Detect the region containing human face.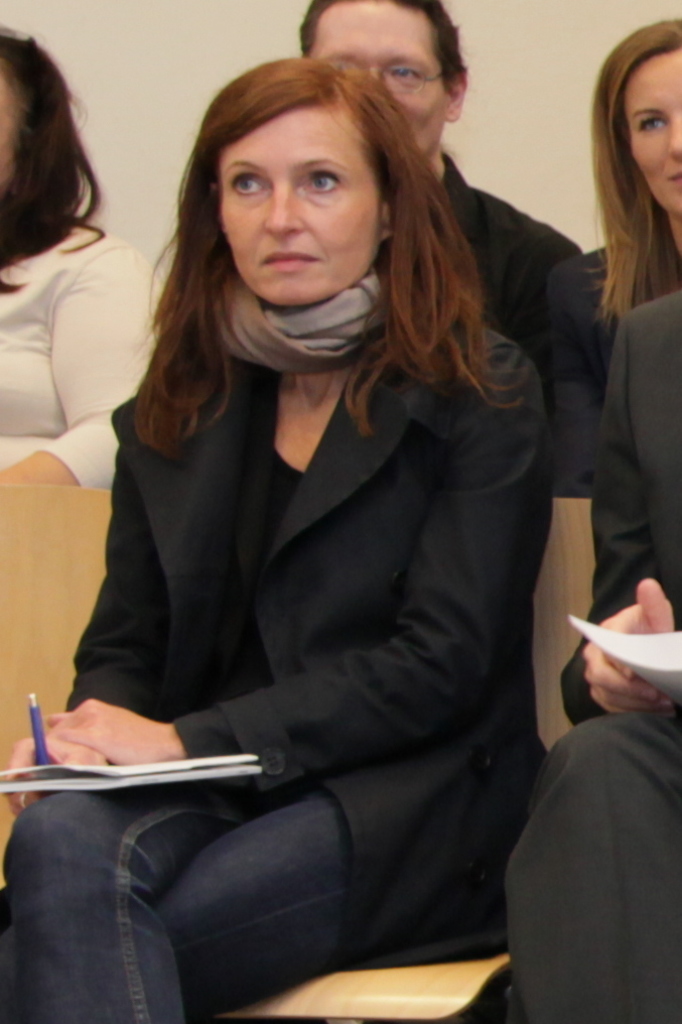
x1=623, y1=42, x2=681, y2=207.
